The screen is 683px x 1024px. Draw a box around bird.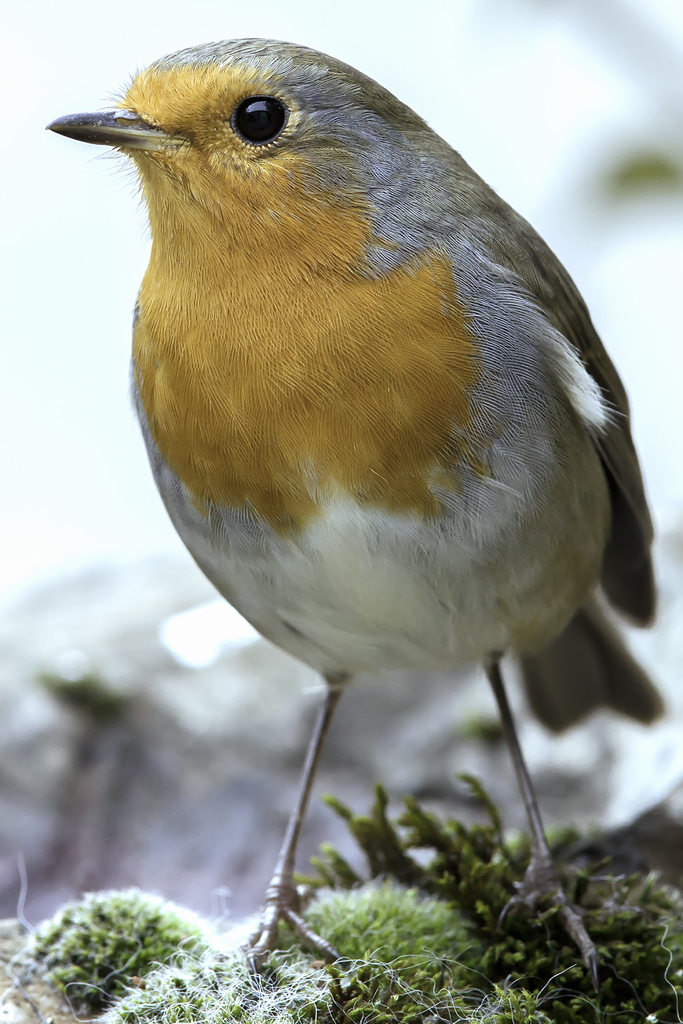
(32,74,682,935).
